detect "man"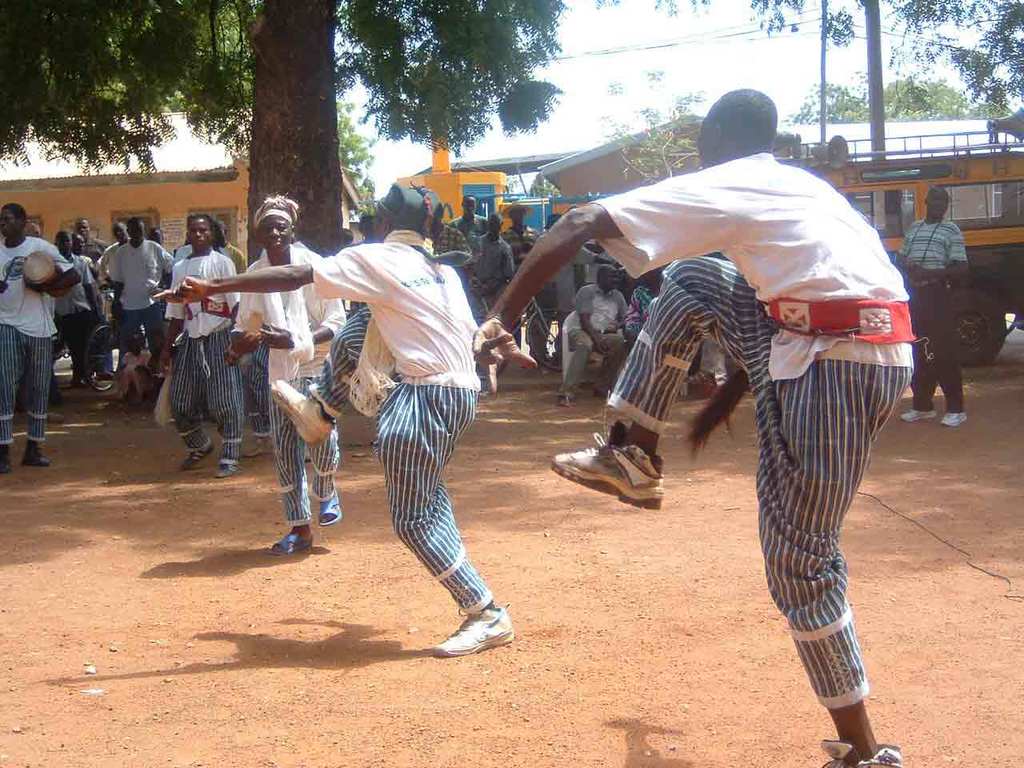
(left=467, top=86, right=914, bottom=767)
